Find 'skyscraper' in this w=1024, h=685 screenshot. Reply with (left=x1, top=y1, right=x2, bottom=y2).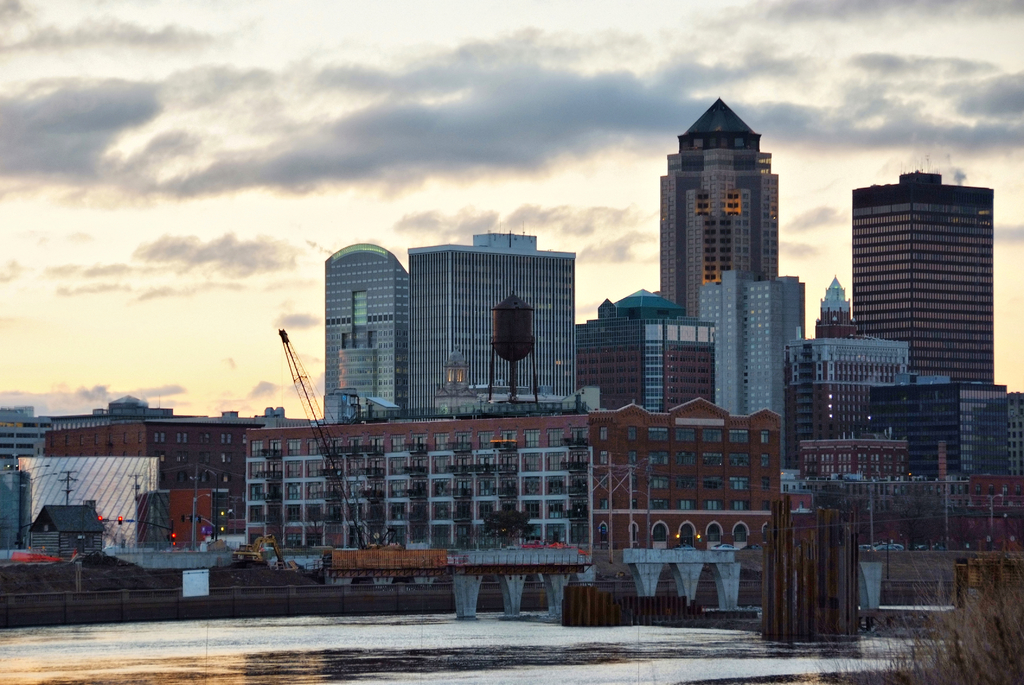
(left=396, top=233, right=577, bottom=415).
